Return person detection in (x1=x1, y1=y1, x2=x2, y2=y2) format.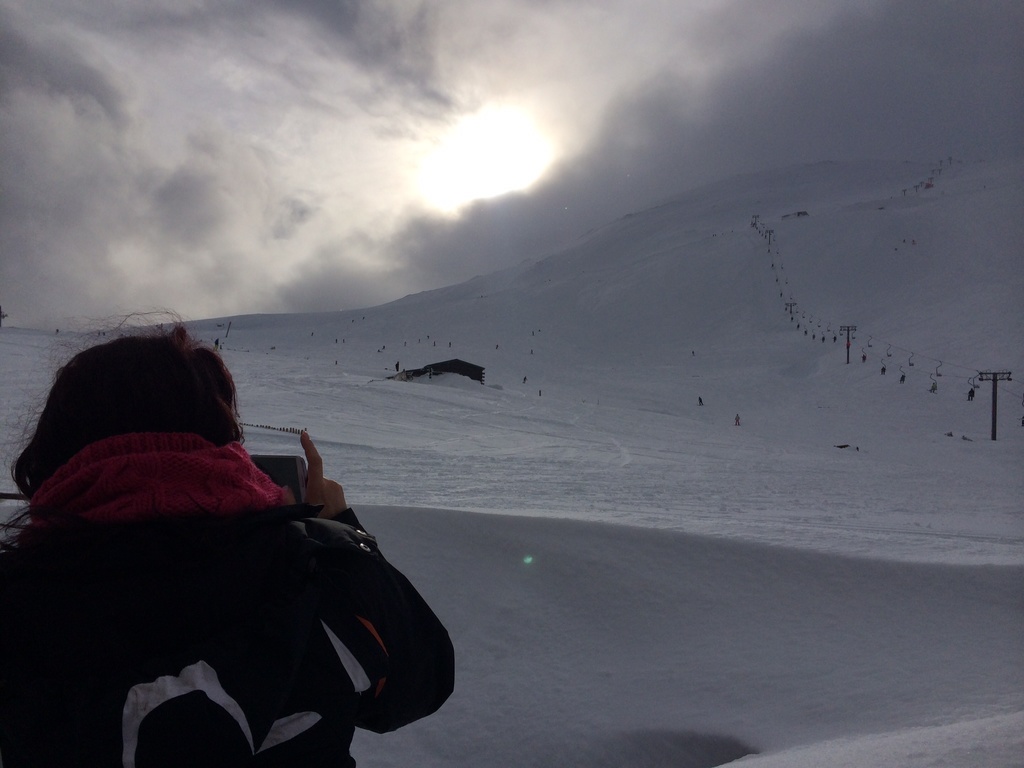
(x1=929, y1=382, x2=933, y2=390).
